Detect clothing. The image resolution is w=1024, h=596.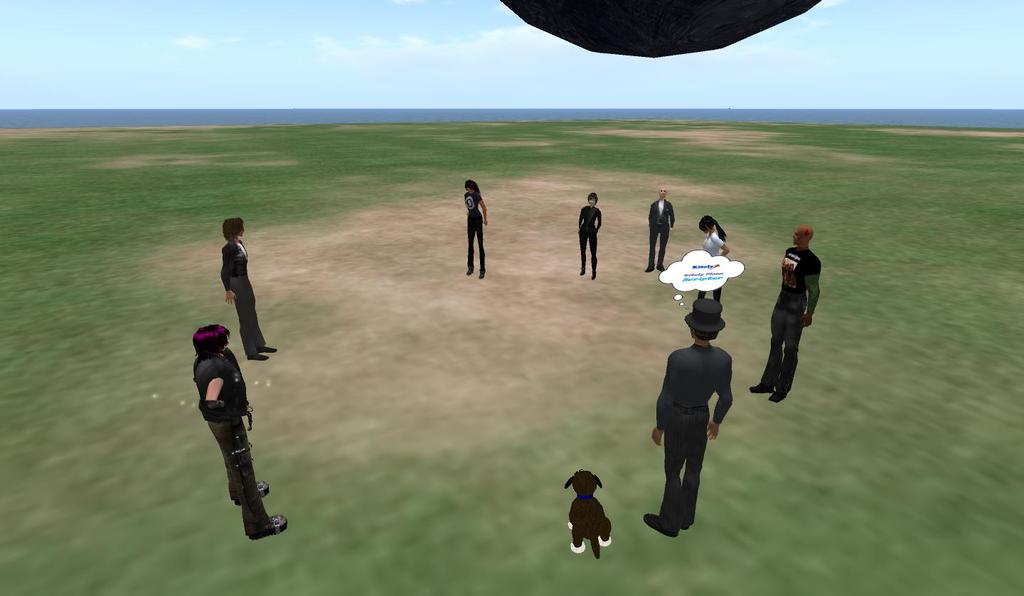
box(578, 206, 602, 270).
